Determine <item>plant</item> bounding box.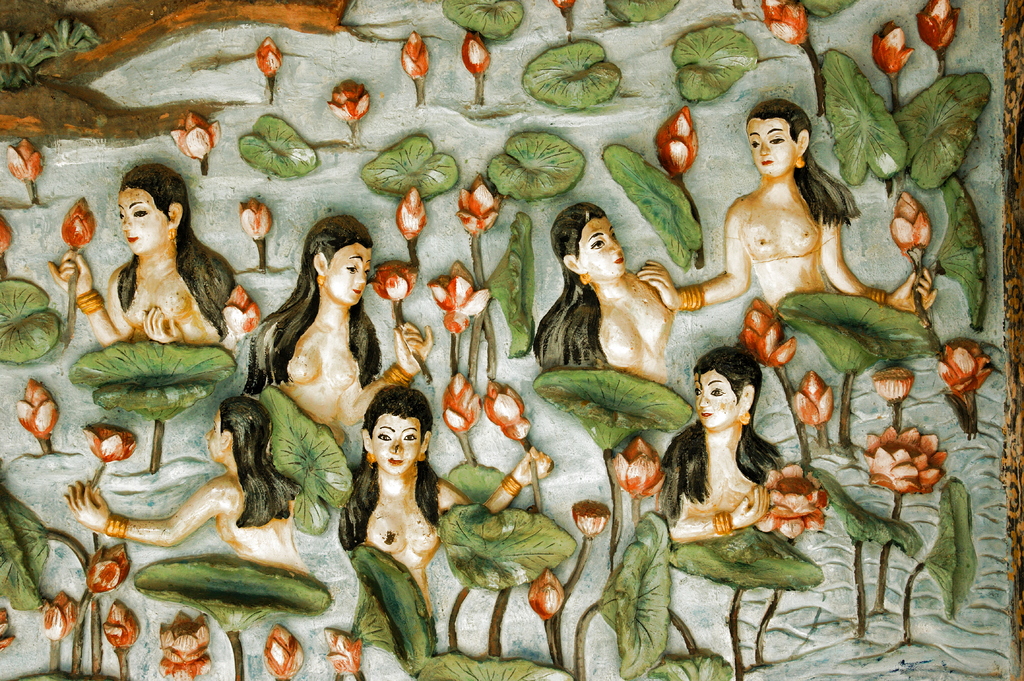
Determined: Rect(769, 287, 940, 454).
